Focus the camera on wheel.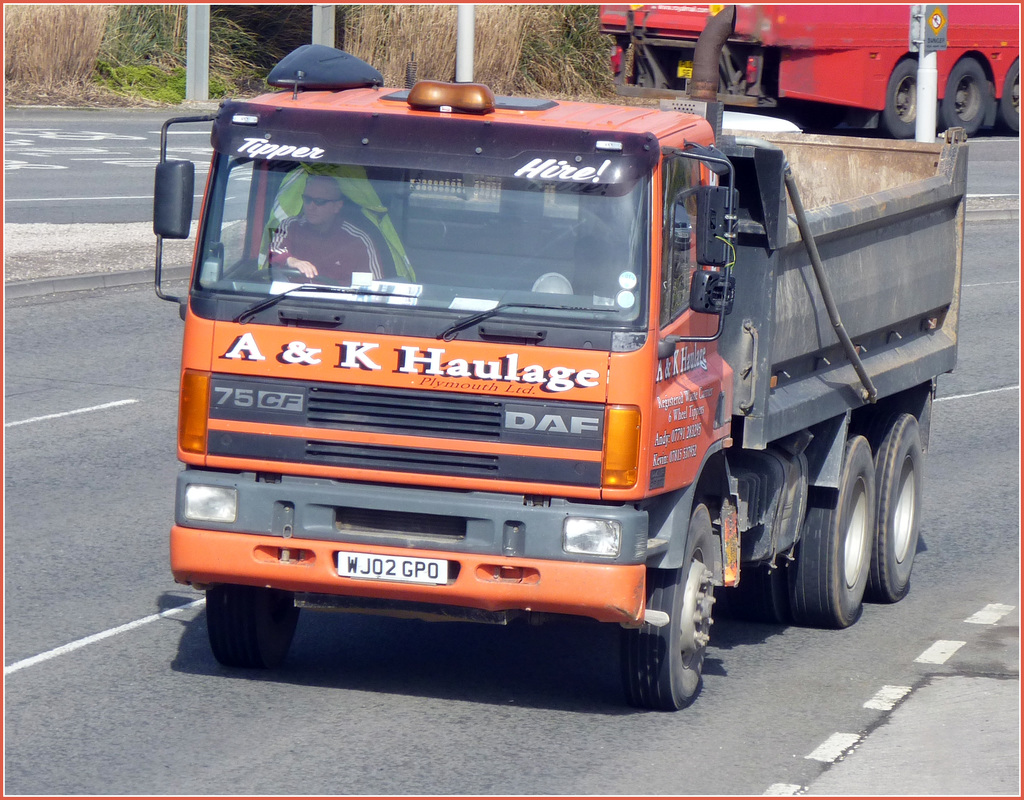
Focus region: box(205, 584, 300, 667).
